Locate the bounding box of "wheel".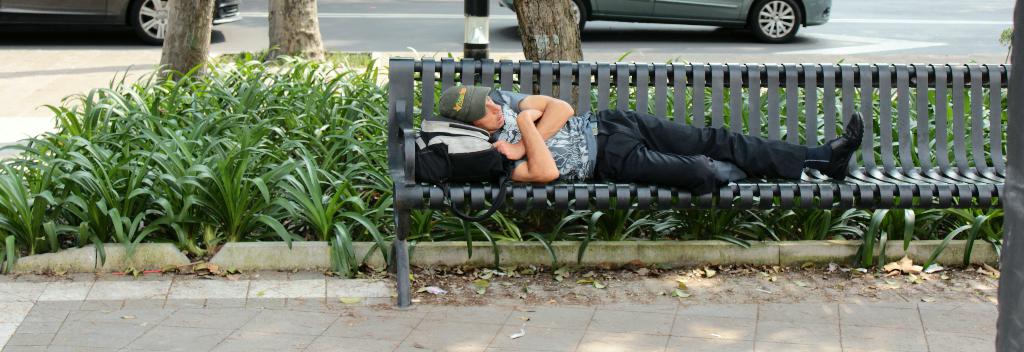
Bounding box: {"x1": 130, "y1": 0, "x2": 175, "y2": 42}.
